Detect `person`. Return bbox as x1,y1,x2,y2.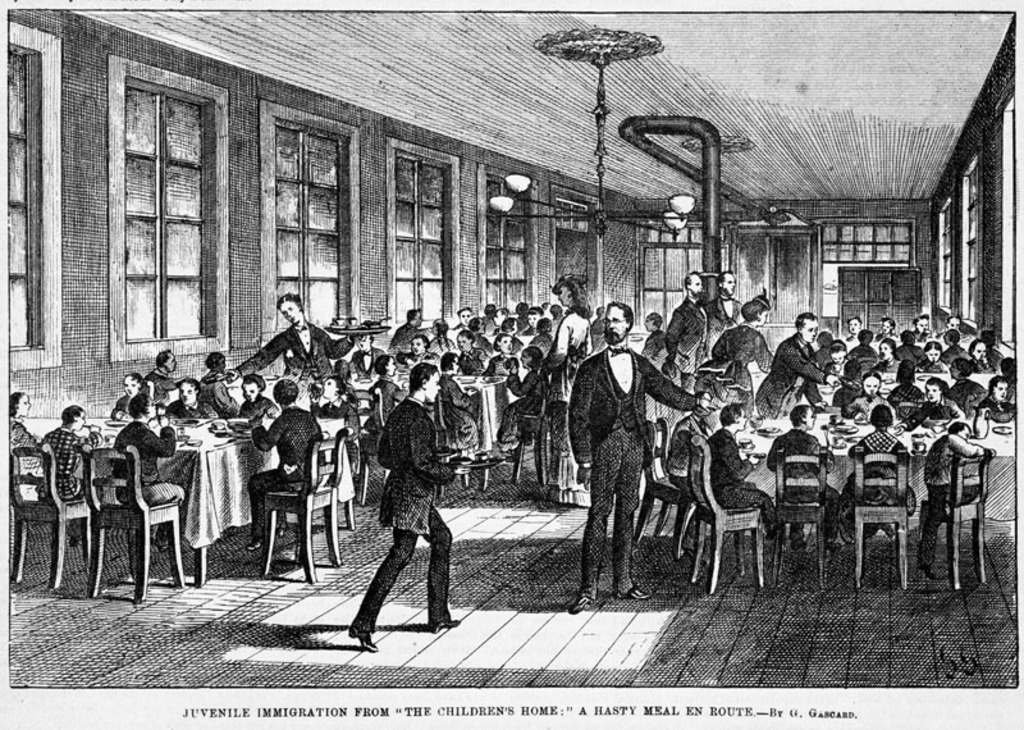
707,407,774,537.
